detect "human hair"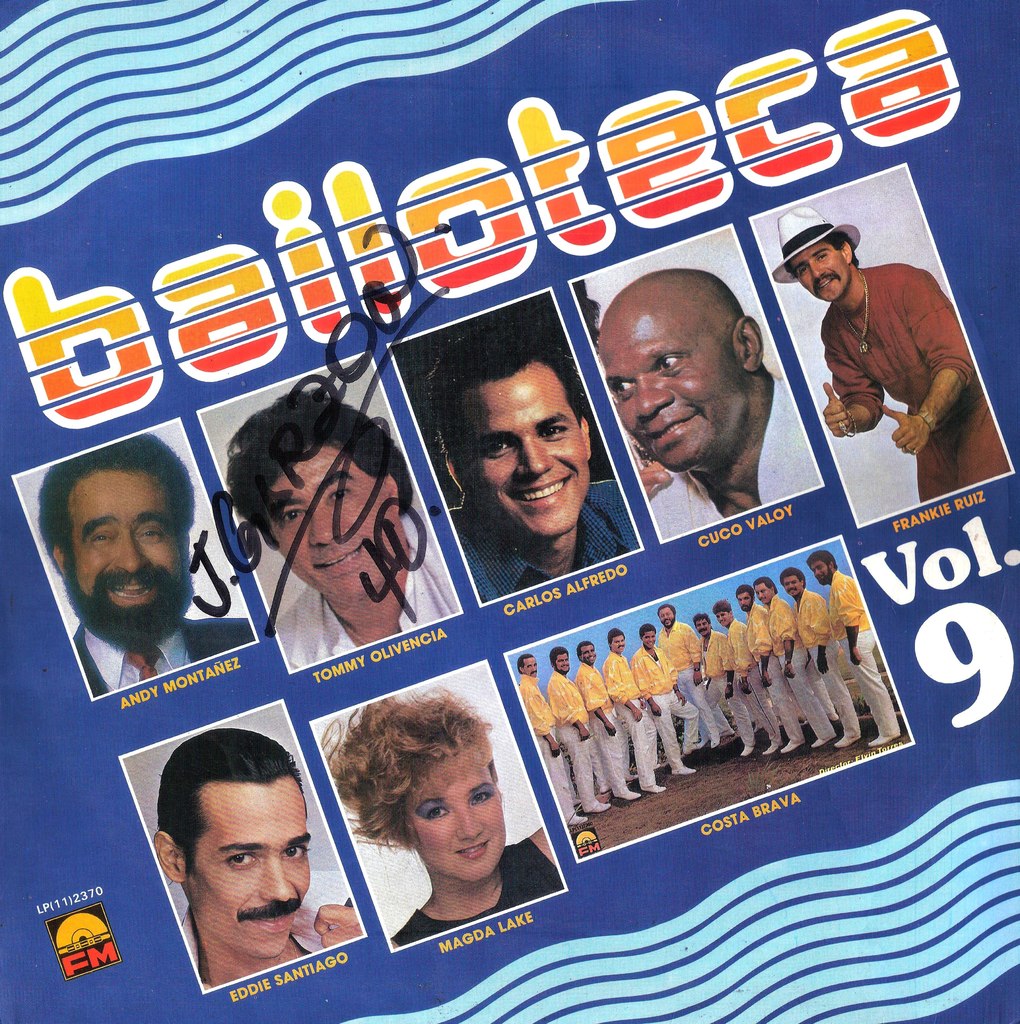
detection(227, 394, 413, 550)
